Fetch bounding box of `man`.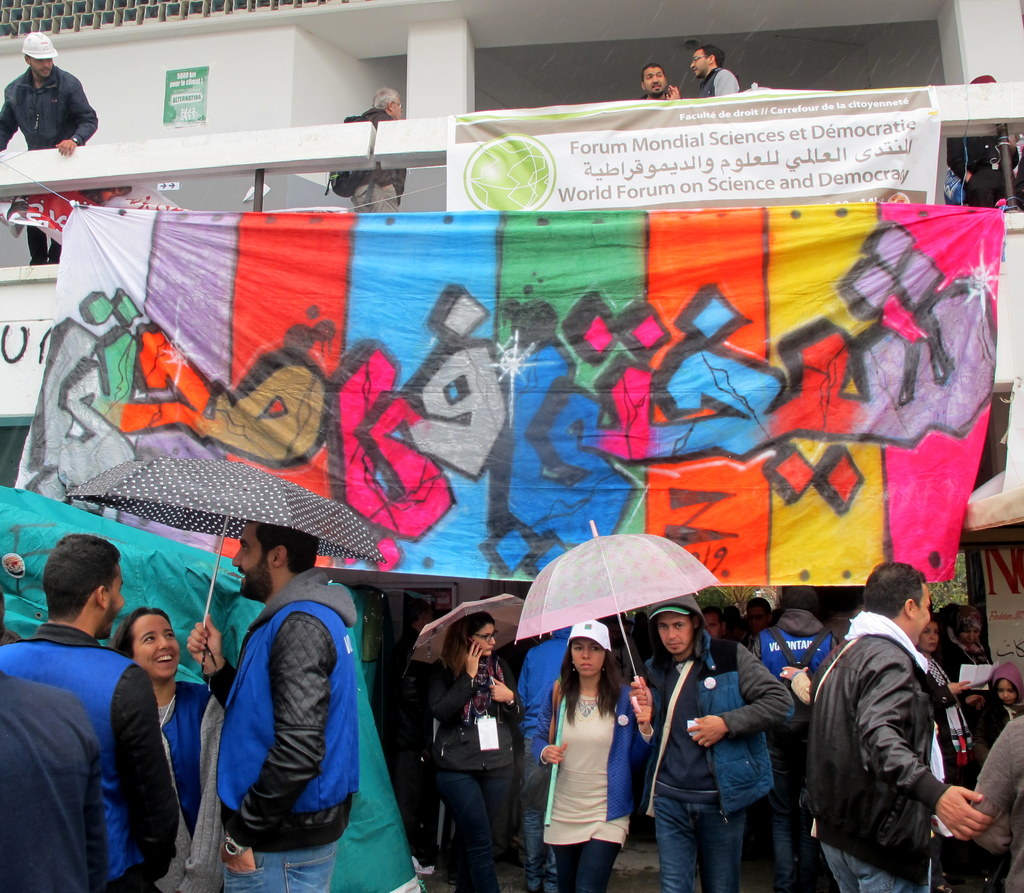
Bbox: bbox(181, 518, 359, 892).
